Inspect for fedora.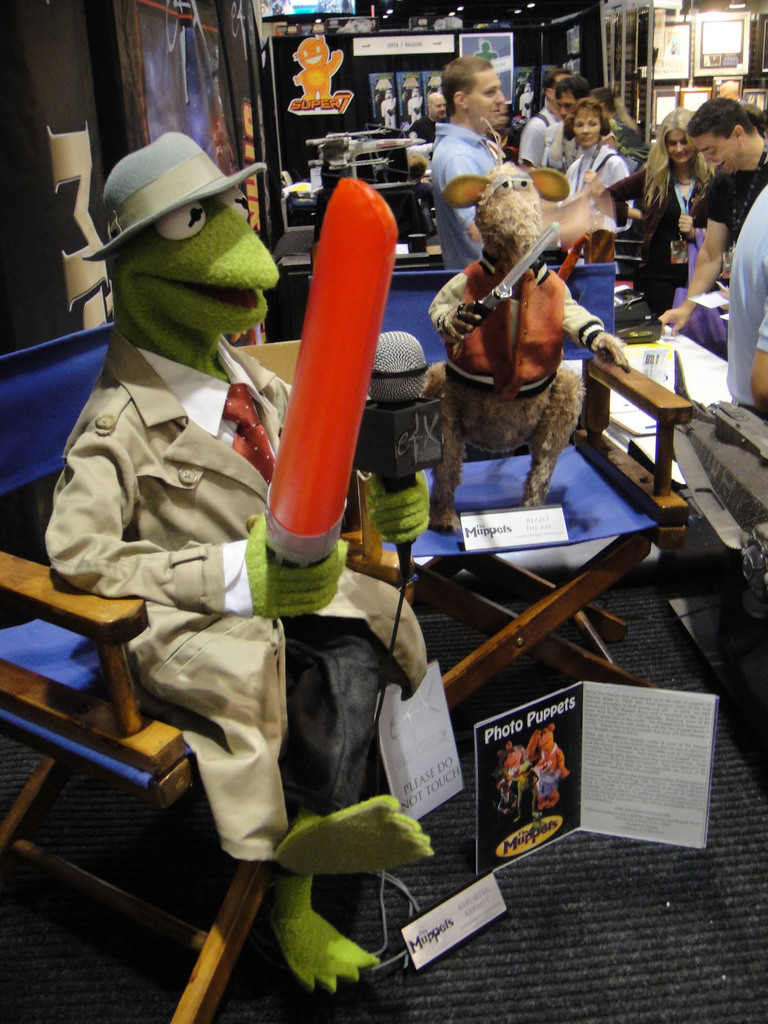
Inspection: 84,134,266,252.
